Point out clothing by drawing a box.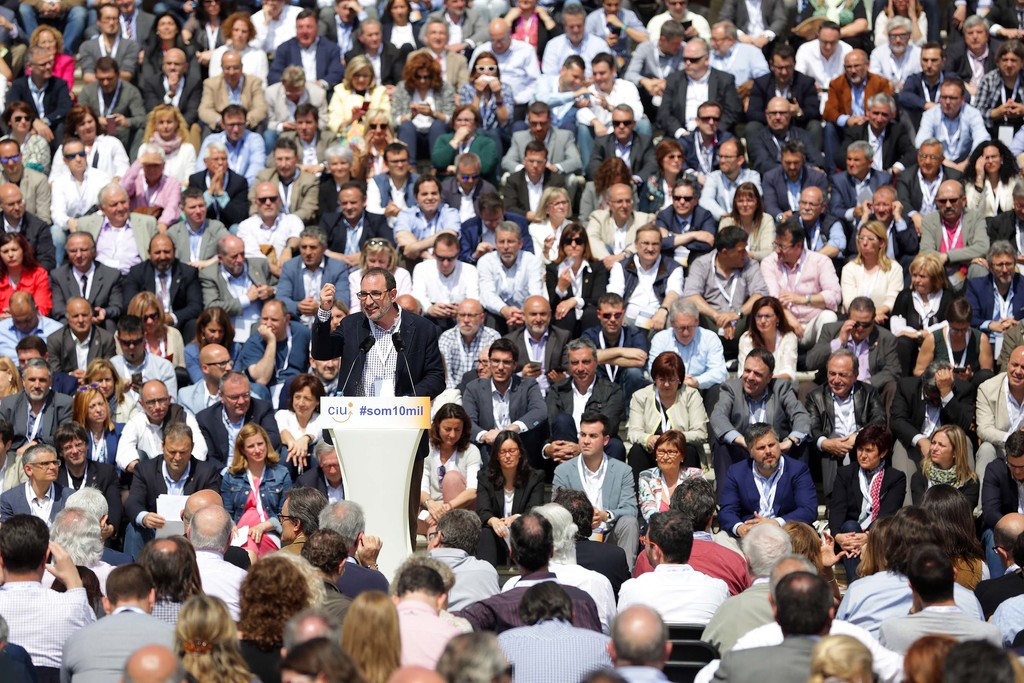
<bbox>970, 566, 1013, 611</bbox>.
